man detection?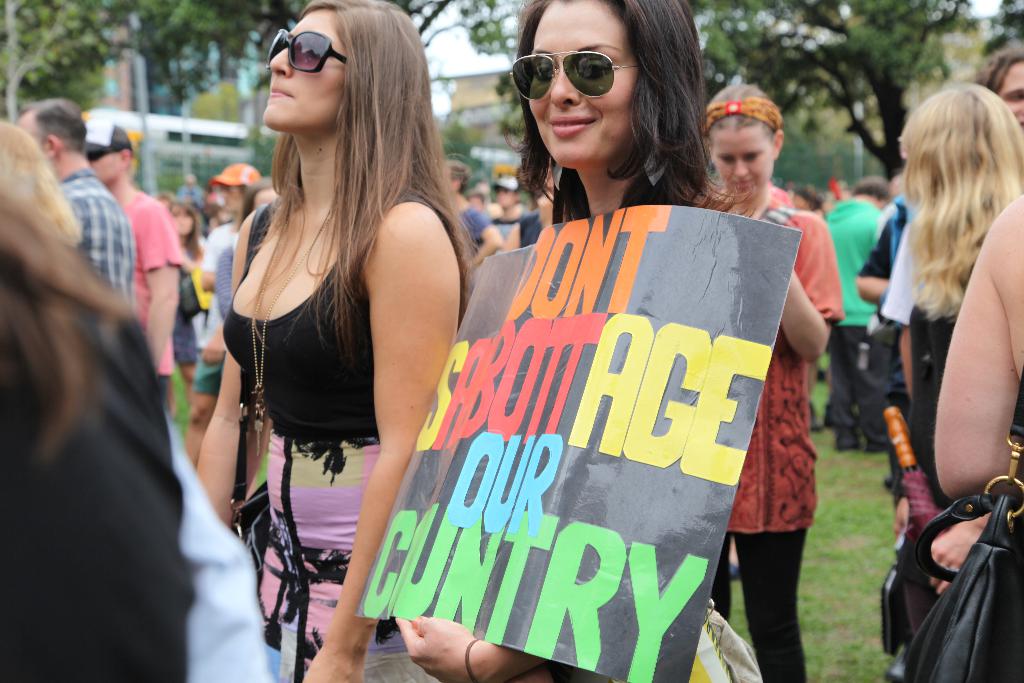
bbox(438, 159, 500, 310)
